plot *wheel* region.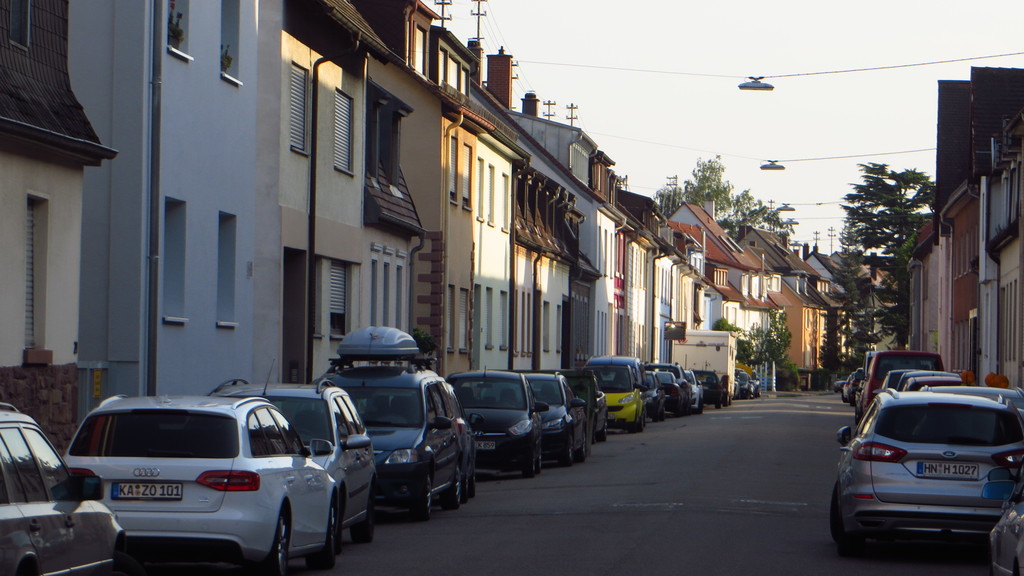
Plotted at (722, 393, 730, 406).
